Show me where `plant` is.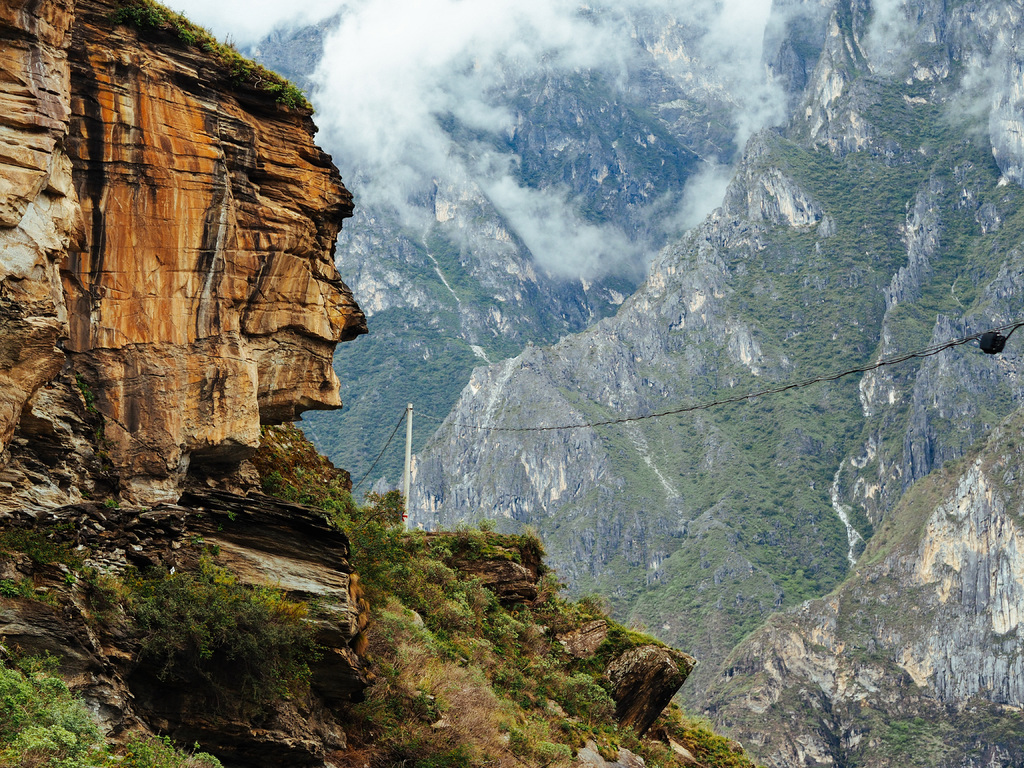
`plant` is at (490,527,547,564).
